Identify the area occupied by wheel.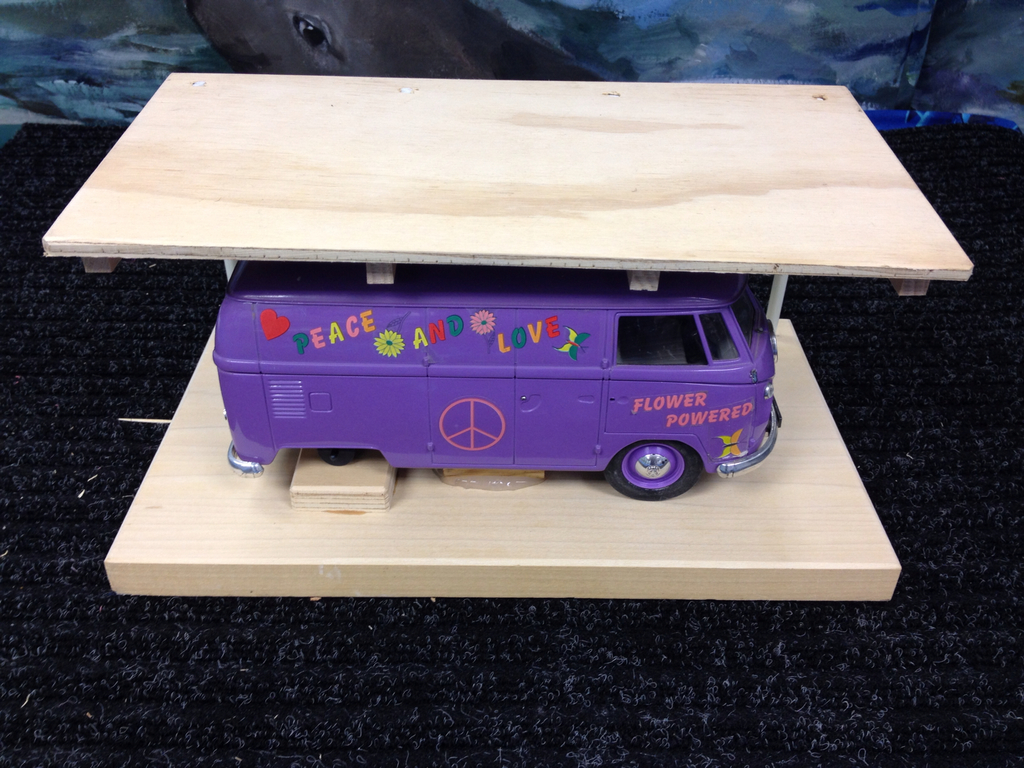
Area: (left=610, top=437, right=701, bottom=497).
